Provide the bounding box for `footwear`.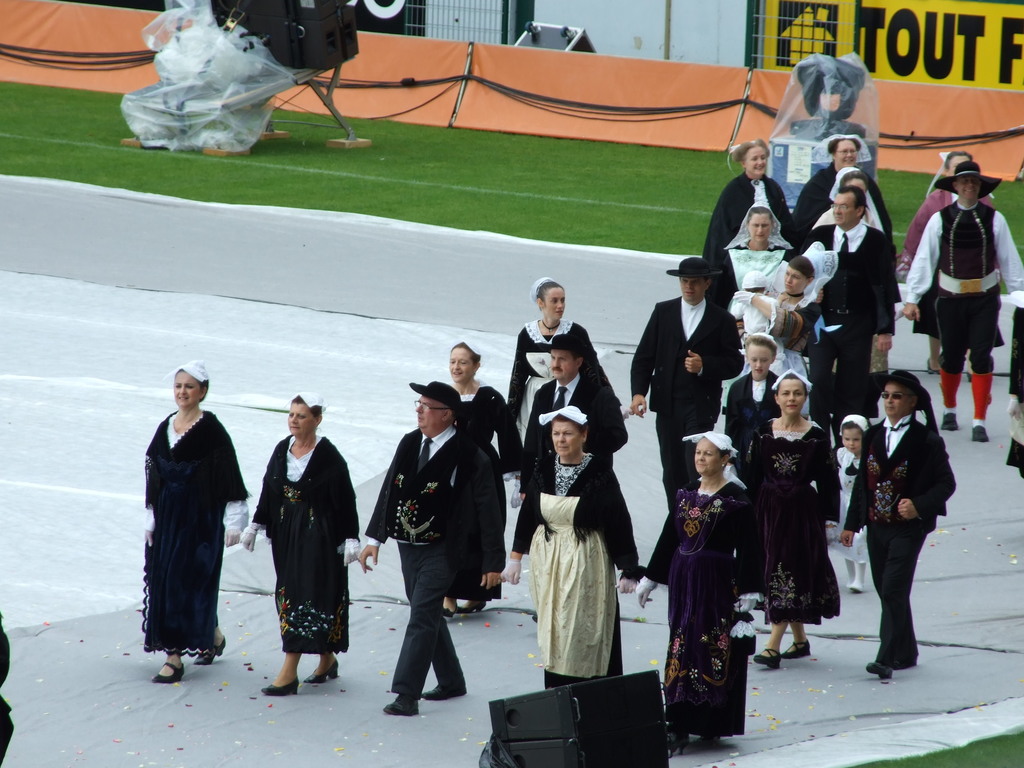
<box>150,662,187,682</box>.
